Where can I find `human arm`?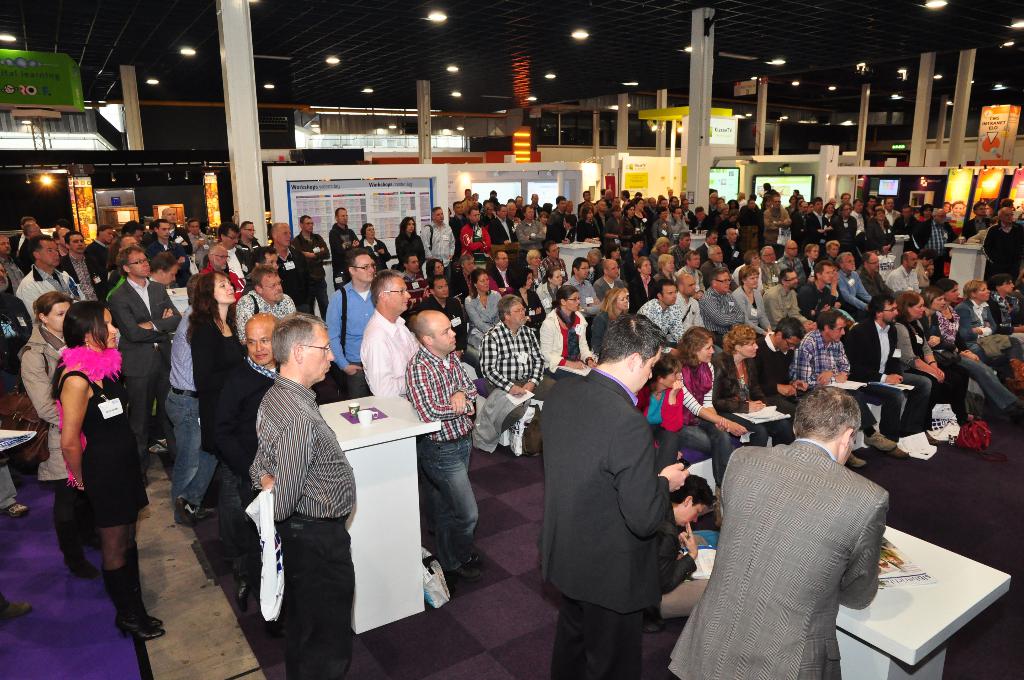
You can find it at BBox(353, 236, 360, 246).
